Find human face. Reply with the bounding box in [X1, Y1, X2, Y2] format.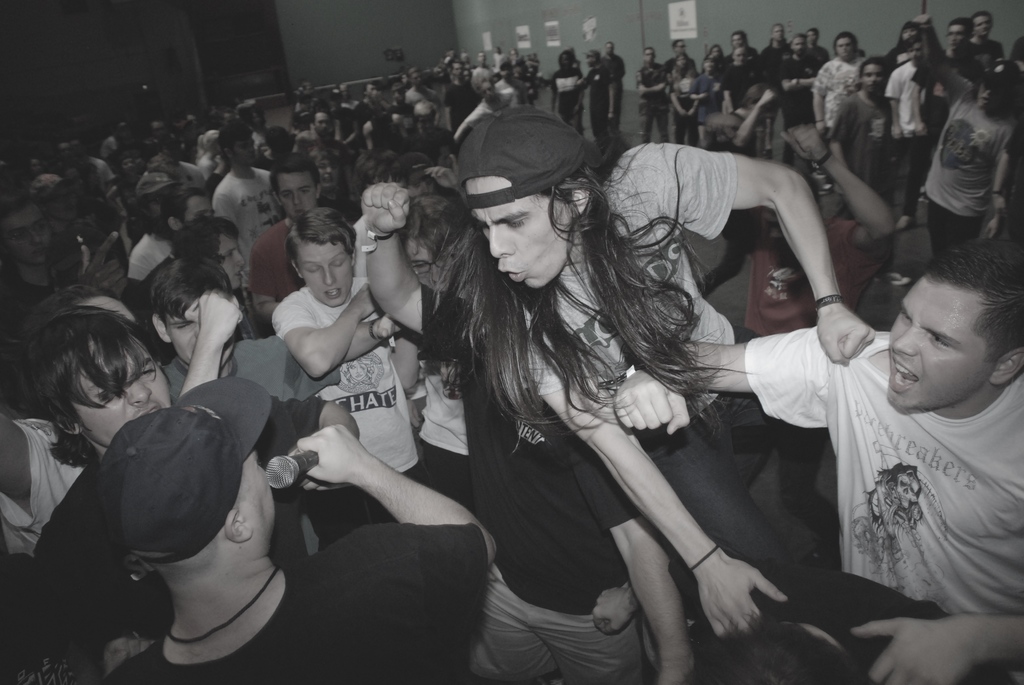
[298, 244, 351, 311].
